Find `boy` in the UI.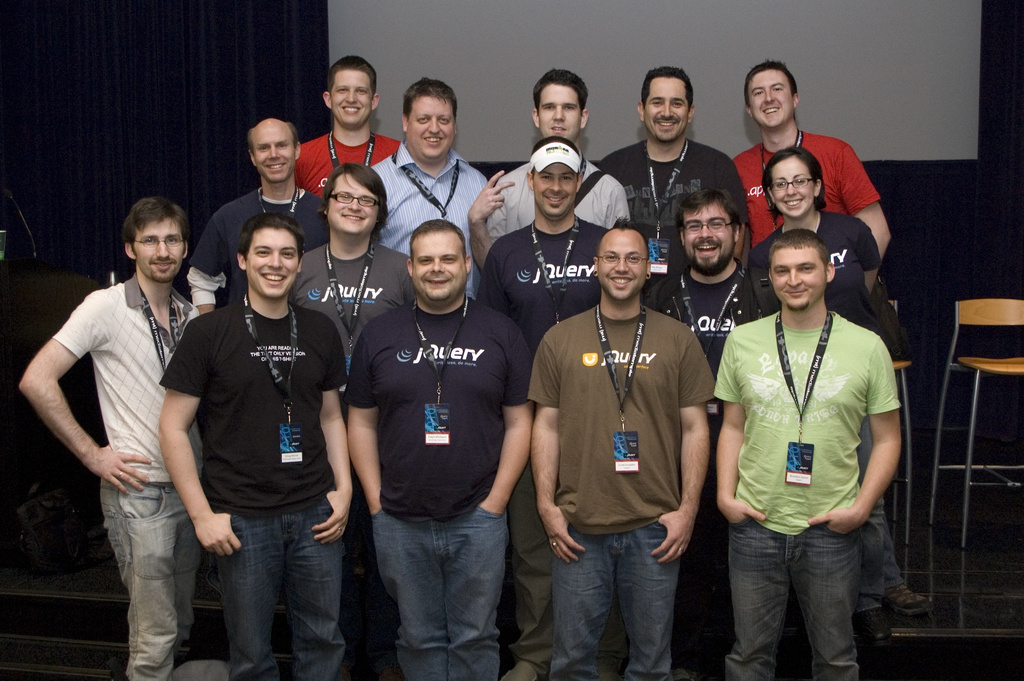
UI element at bbox=(295, 58, 408, 199).
